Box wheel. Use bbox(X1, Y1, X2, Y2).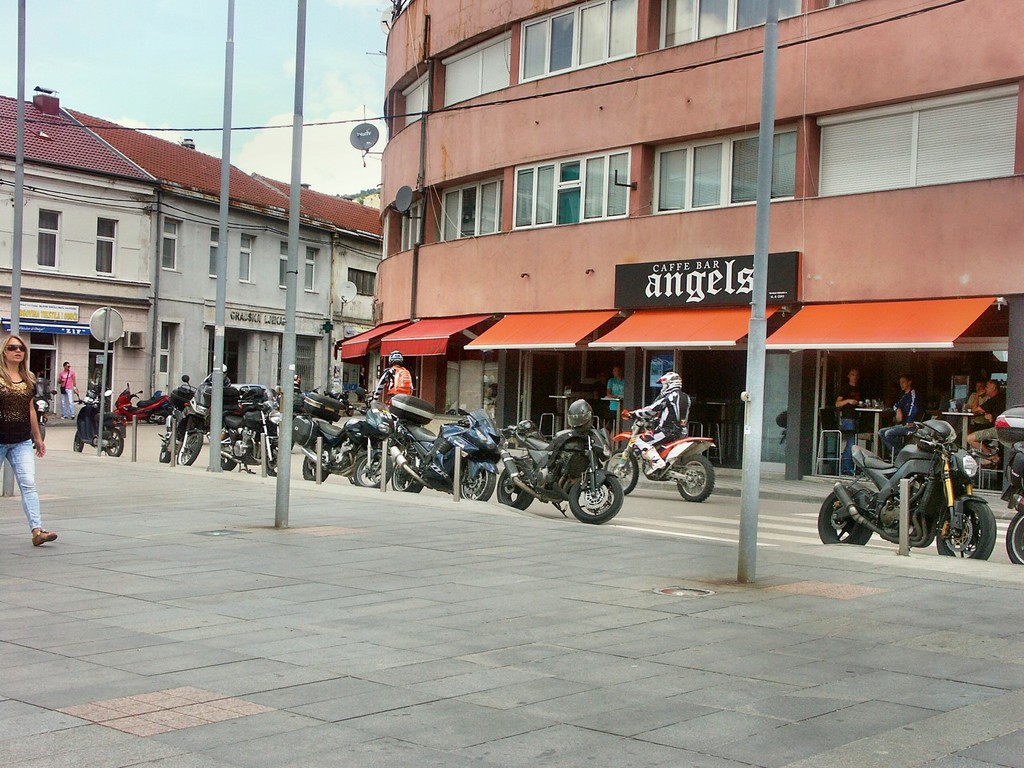
bbox(815, 480, 878, 548).
